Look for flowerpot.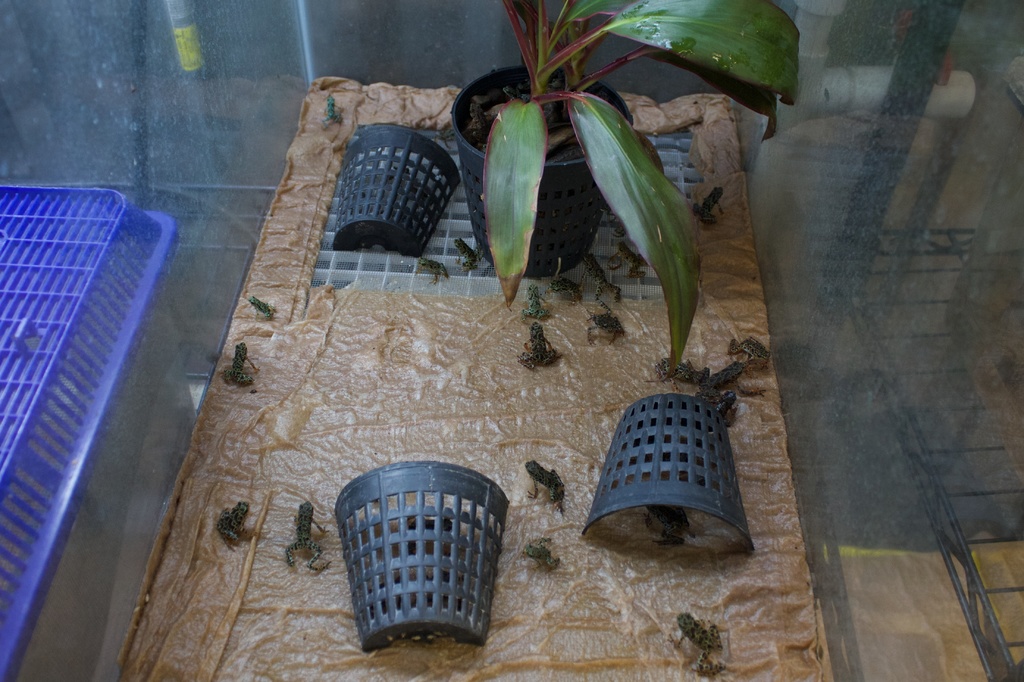
Found: (332, 120, 465, 255).
